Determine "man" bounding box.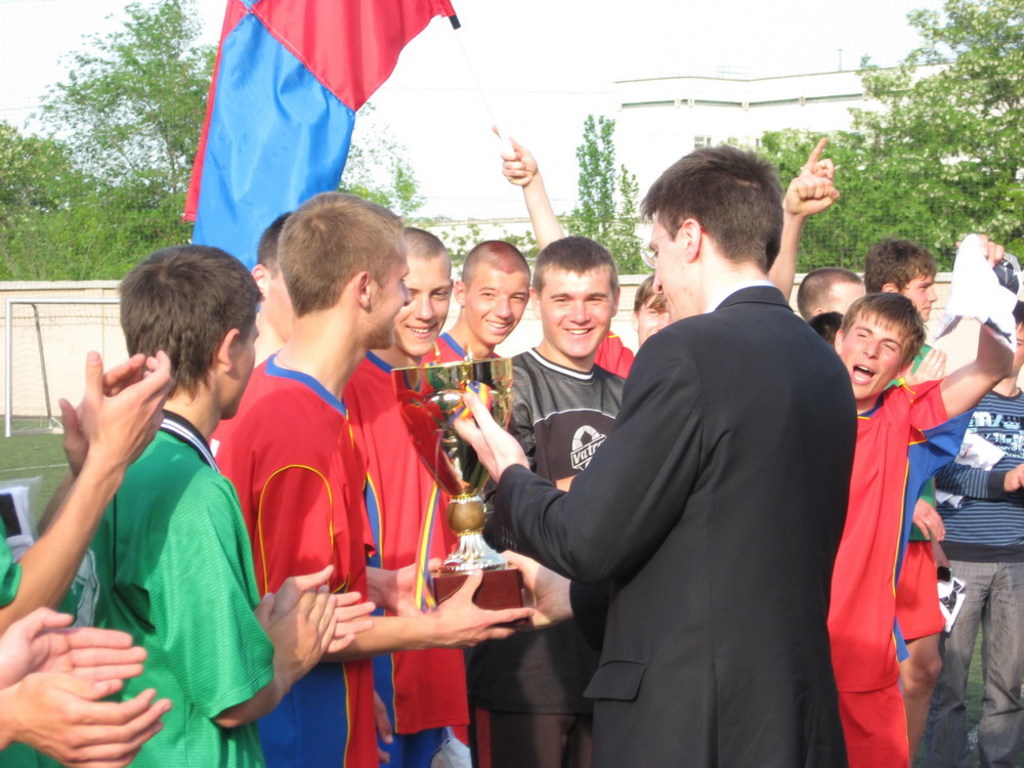
Determined: BBox(488, 136, 834, 390).
